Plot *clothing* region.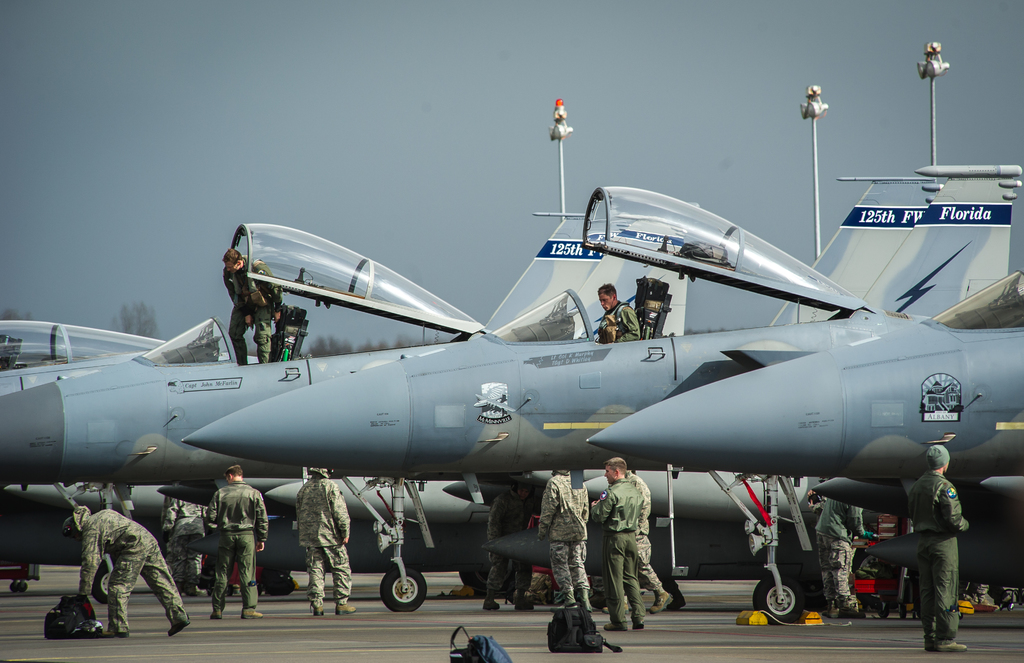
Plotted at pyautogui.locateOnScreen(596, 300, 642, 345).
